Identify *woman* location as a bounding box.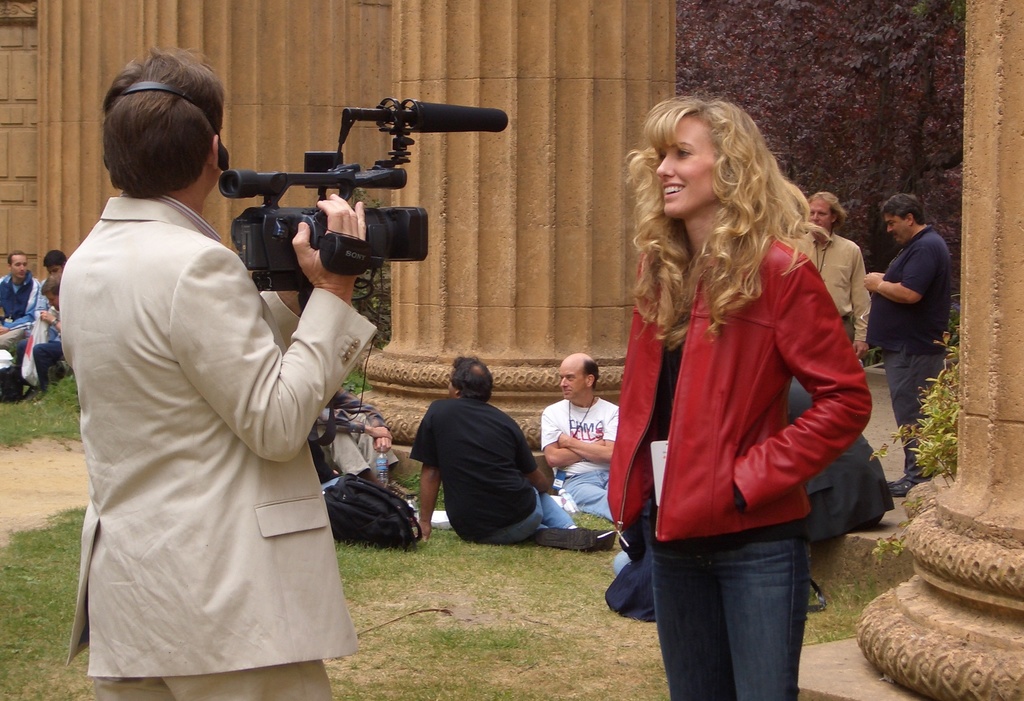
597/85/875/700.
